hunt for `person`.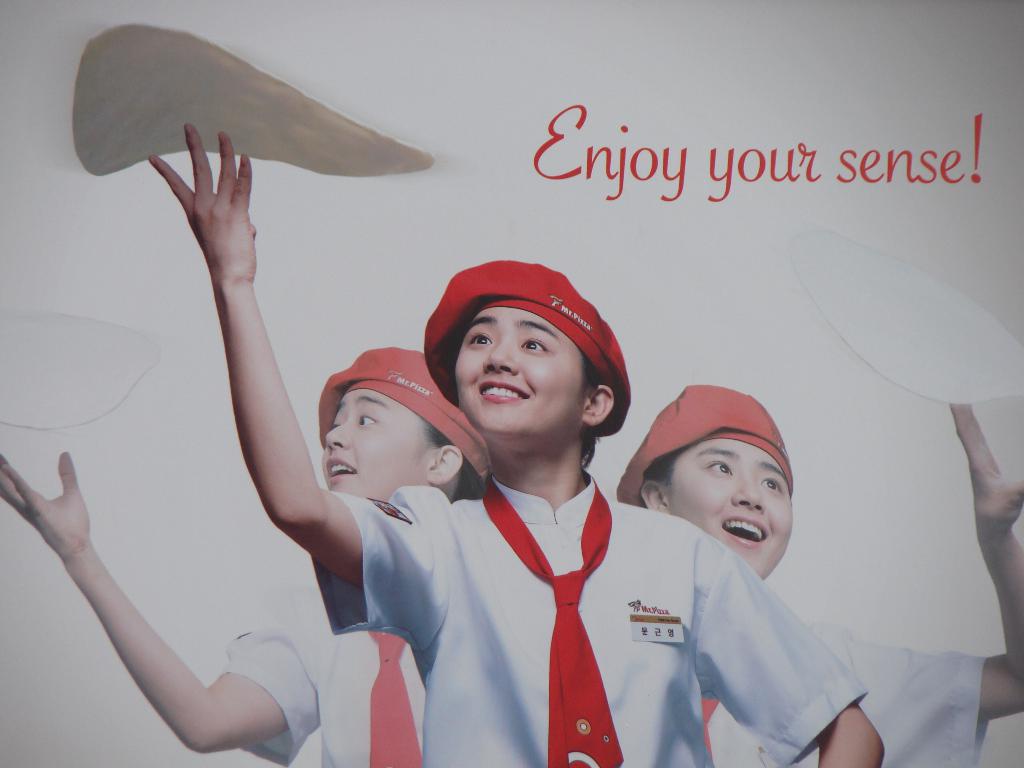
Hunted down at 612 381 1023 767.
